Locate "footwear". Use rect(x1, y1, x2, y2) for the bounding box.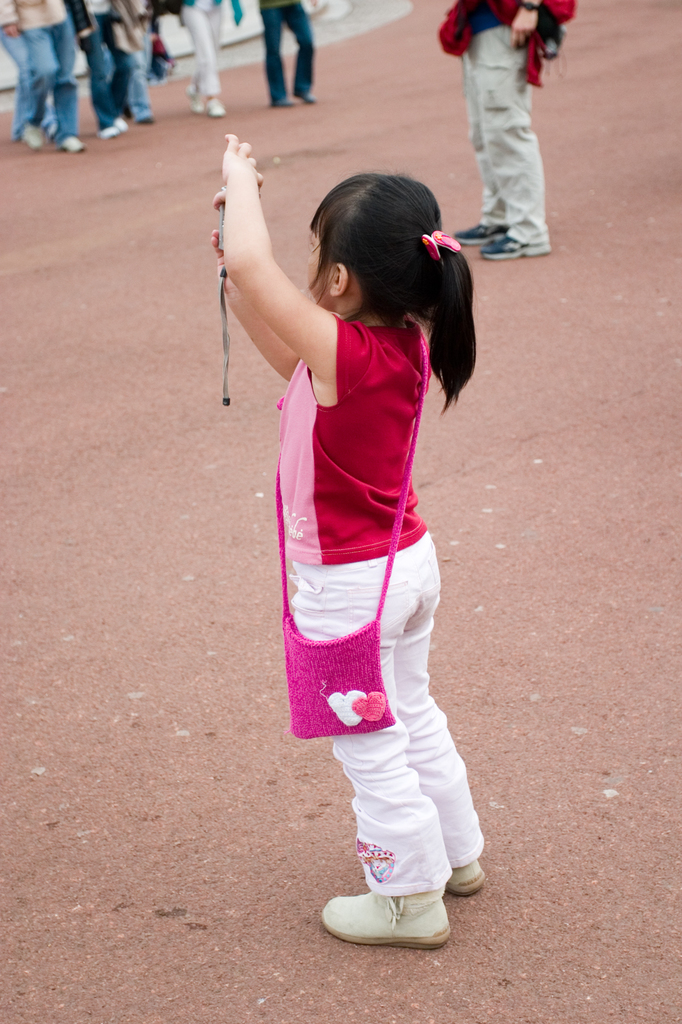
rect(322, 889, 448, 952).
